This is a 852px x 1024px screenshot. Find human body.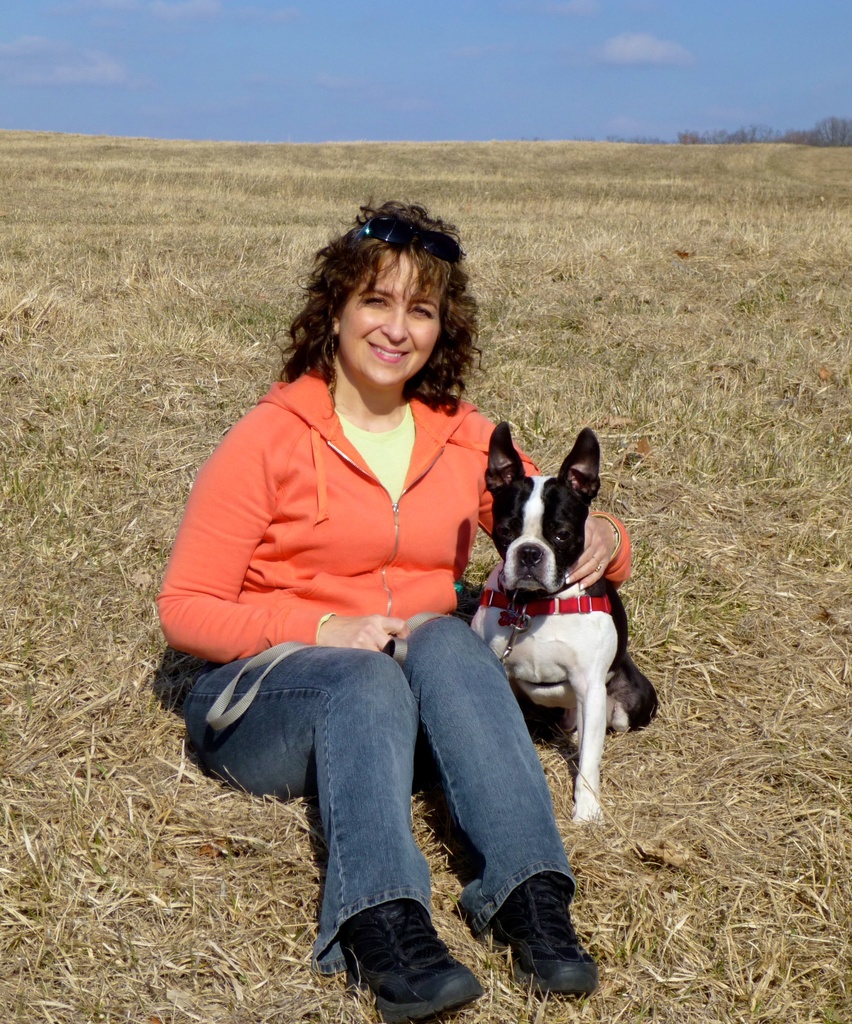
Bounding box: [185,236,585,988].
